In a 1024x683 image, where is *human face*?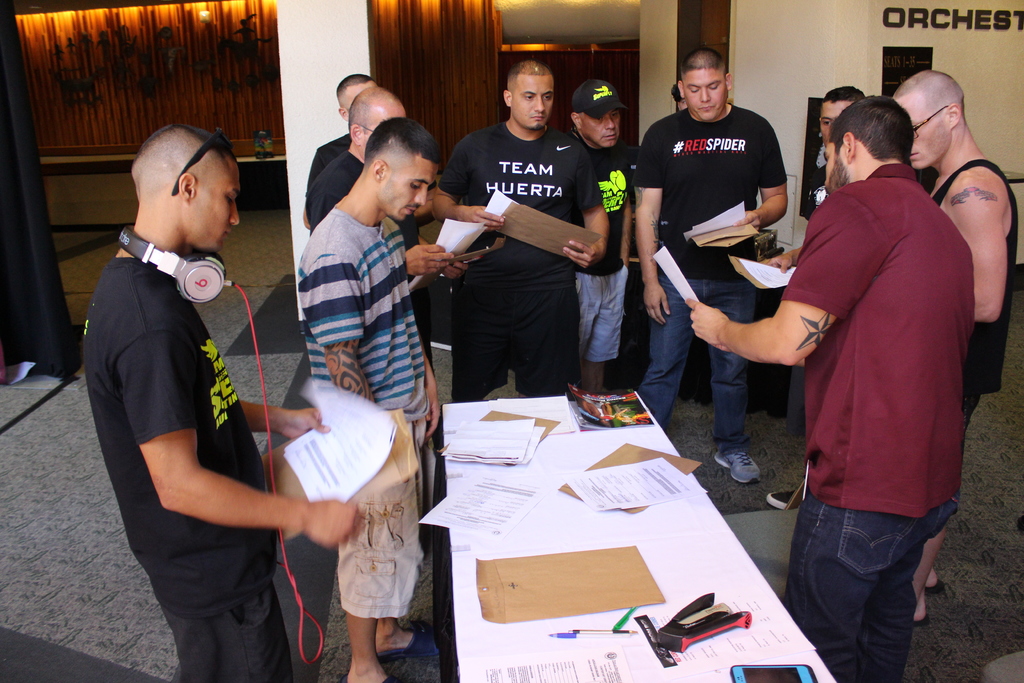
<bbox>505, 74, 555, 133</bbox>.
